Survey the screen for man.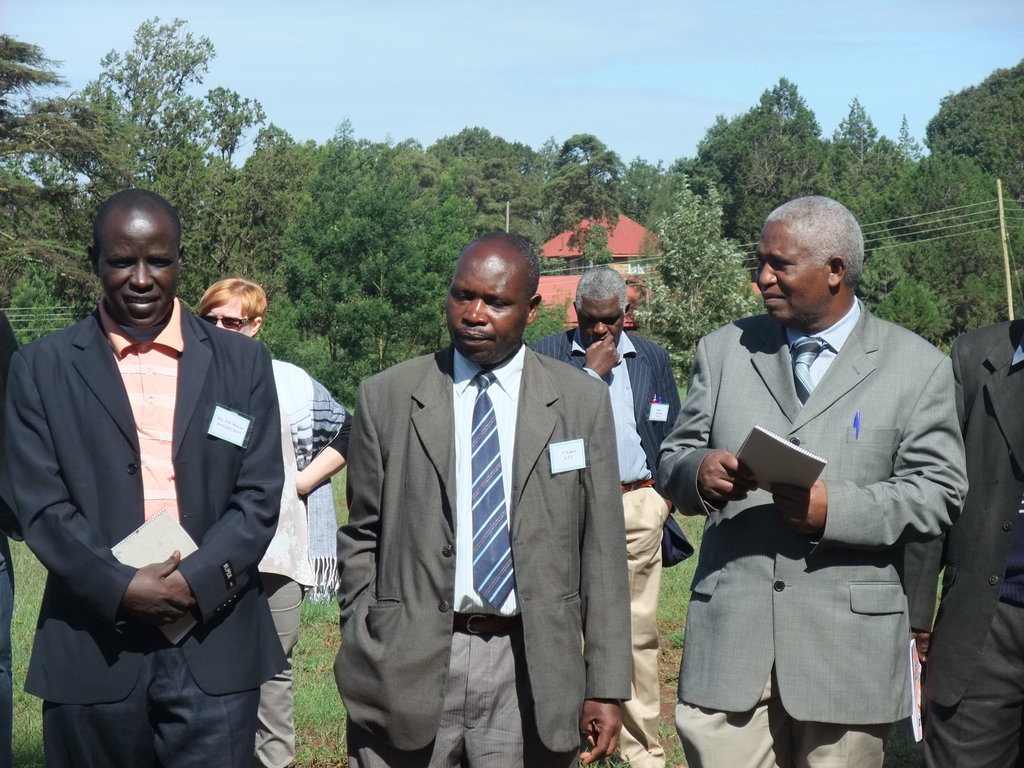
Survey found: (0,186,287,767).
